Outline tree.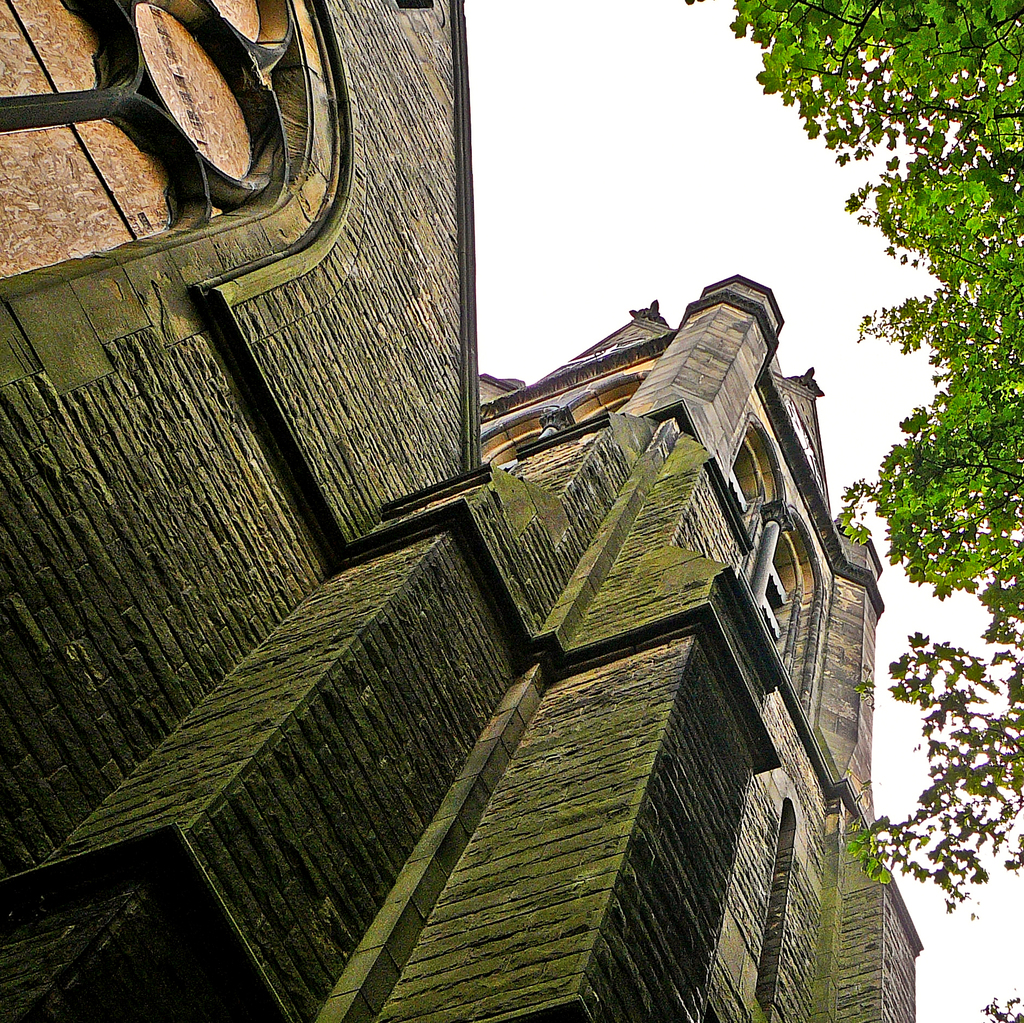
Outline: 687, 0, 1023, 913.
